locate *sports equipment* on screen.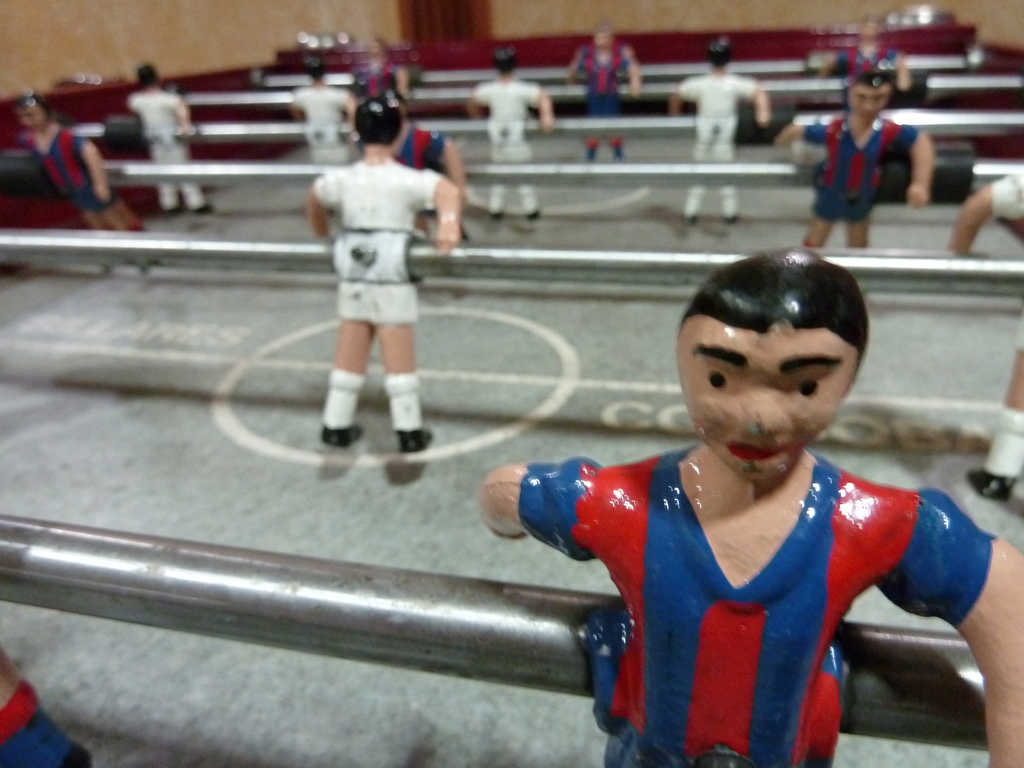
On screen at (803, 115, 923, 223).
